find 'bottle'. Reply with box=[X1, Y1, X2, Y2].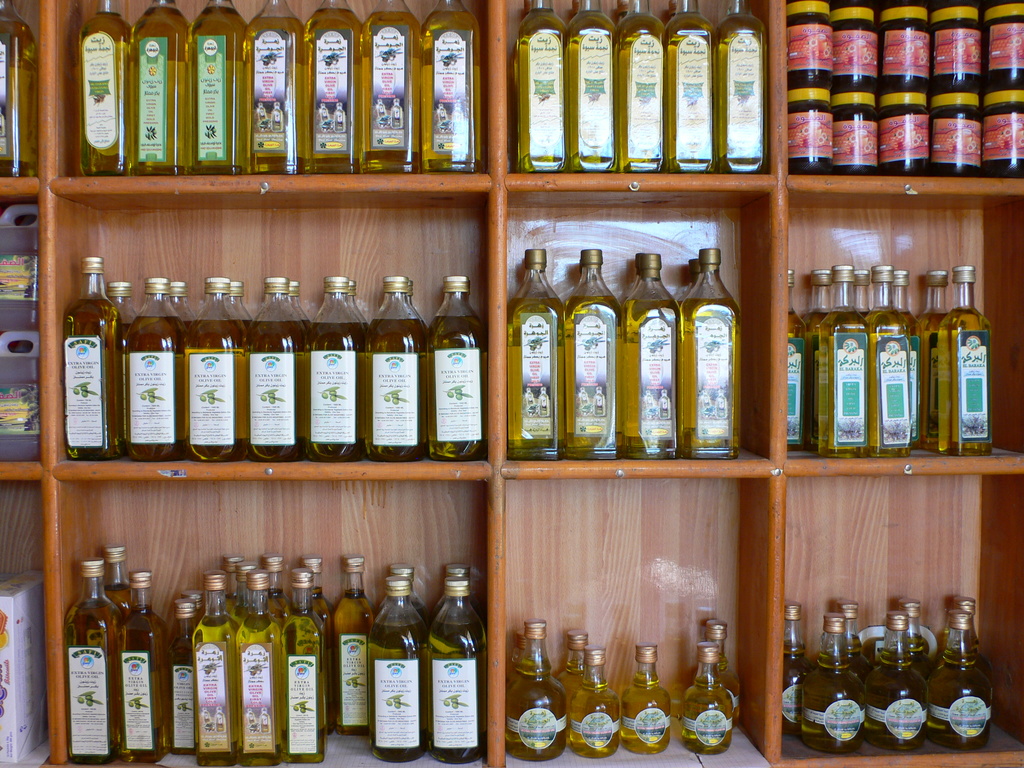
box=[809, 268, 828, 333].
